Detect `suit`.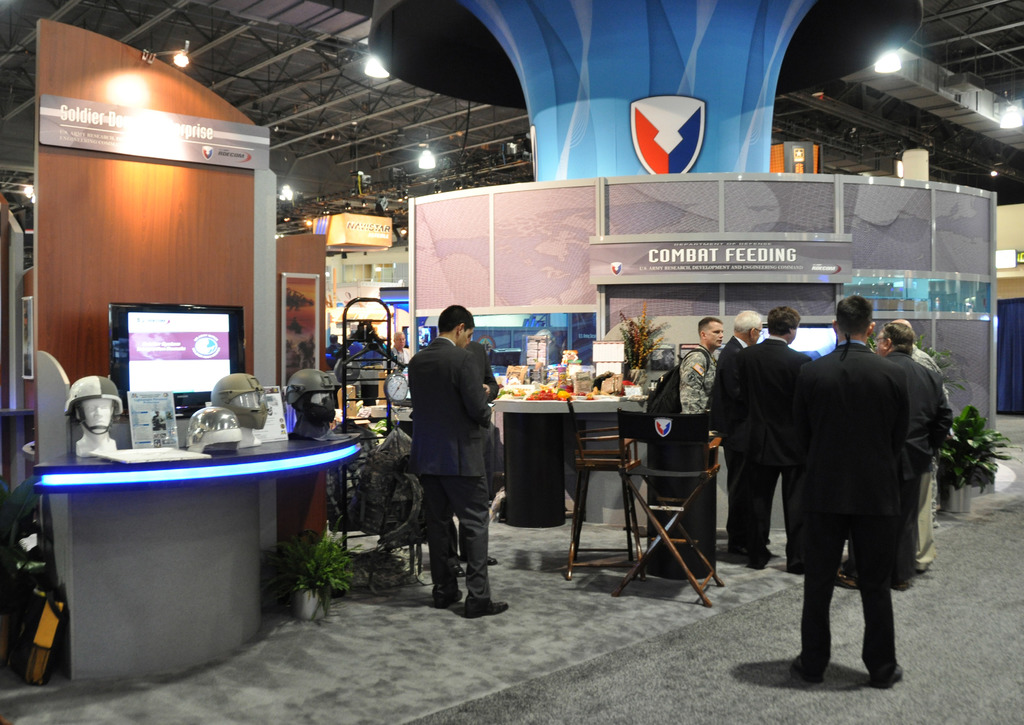
Detected at 790/339/912/681.
